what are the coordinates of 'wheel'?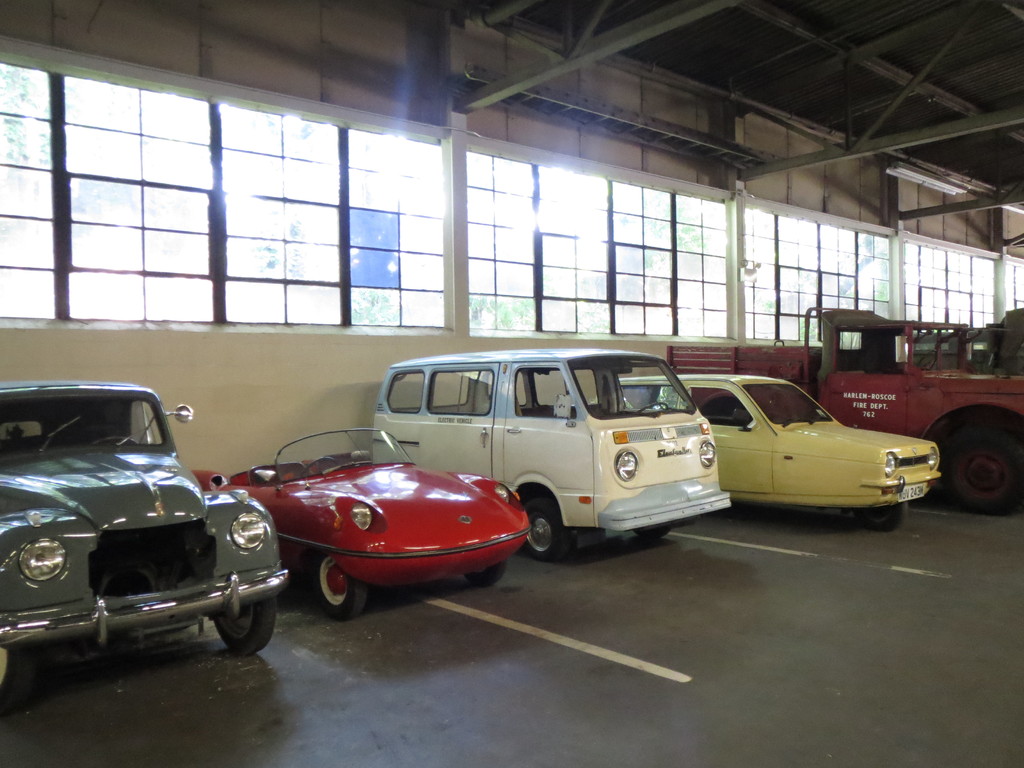
[x1=637, y1=402, x2=670, y2=414].
